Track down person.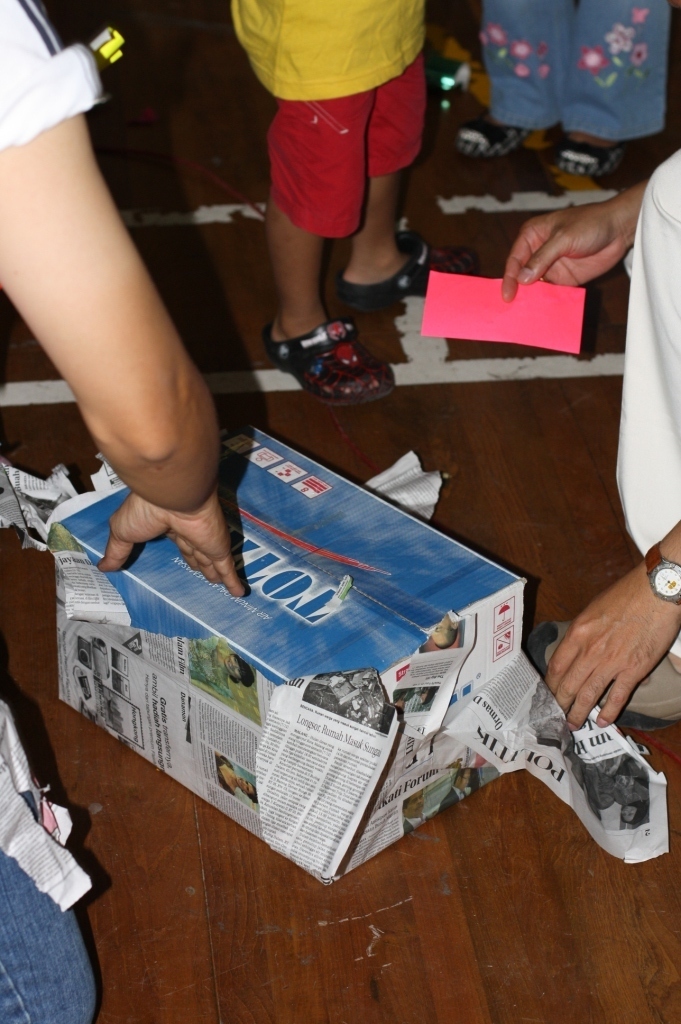
Tracked to 460, 0, 677, 175.
